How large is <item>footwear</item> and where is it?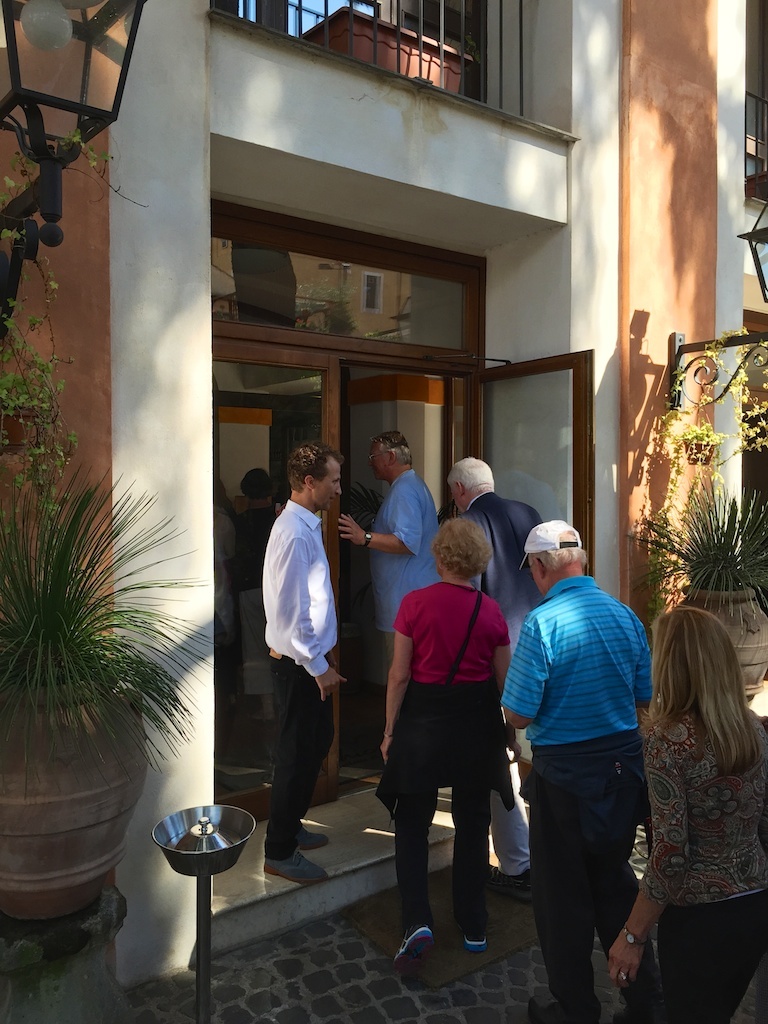
Bounding box: pyautogui.locateOnScreen(394, 927, 436, 982).
